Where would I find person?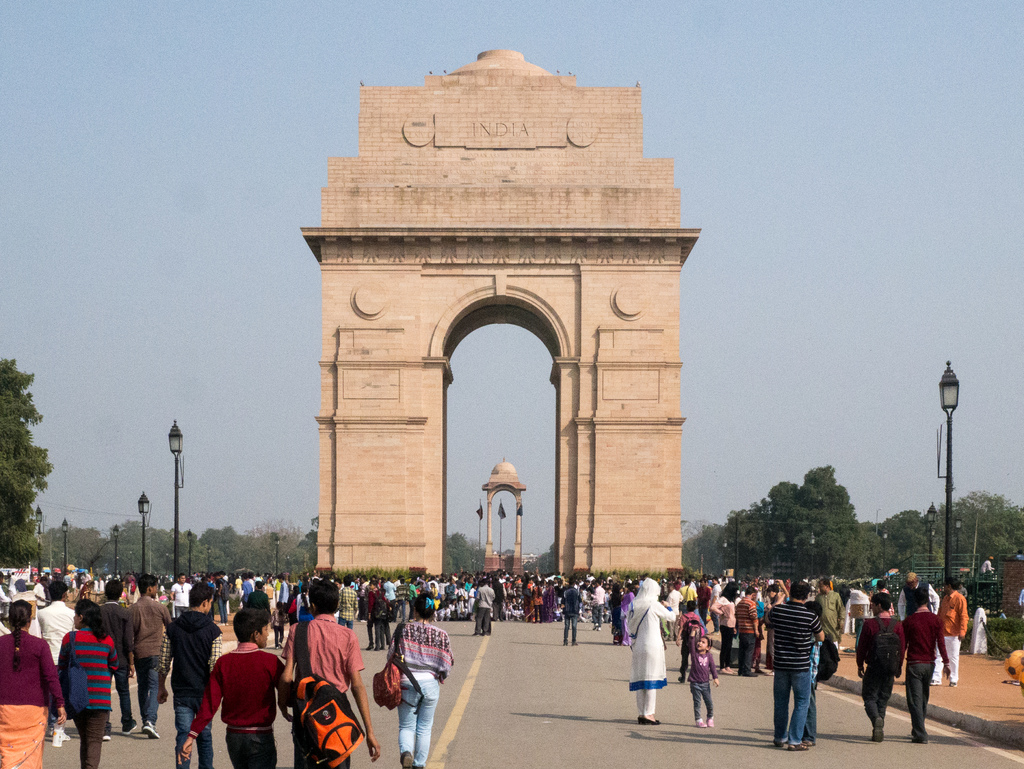
At 0,553,996,744.
